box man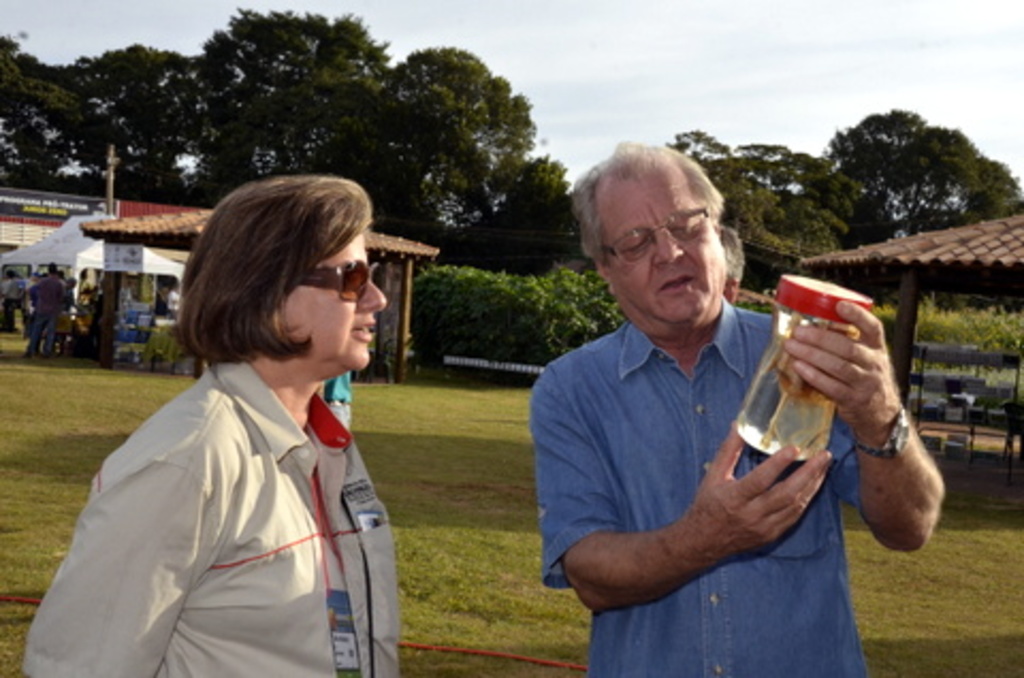
[x1=713, y1=217, x2=747, y2=303]
